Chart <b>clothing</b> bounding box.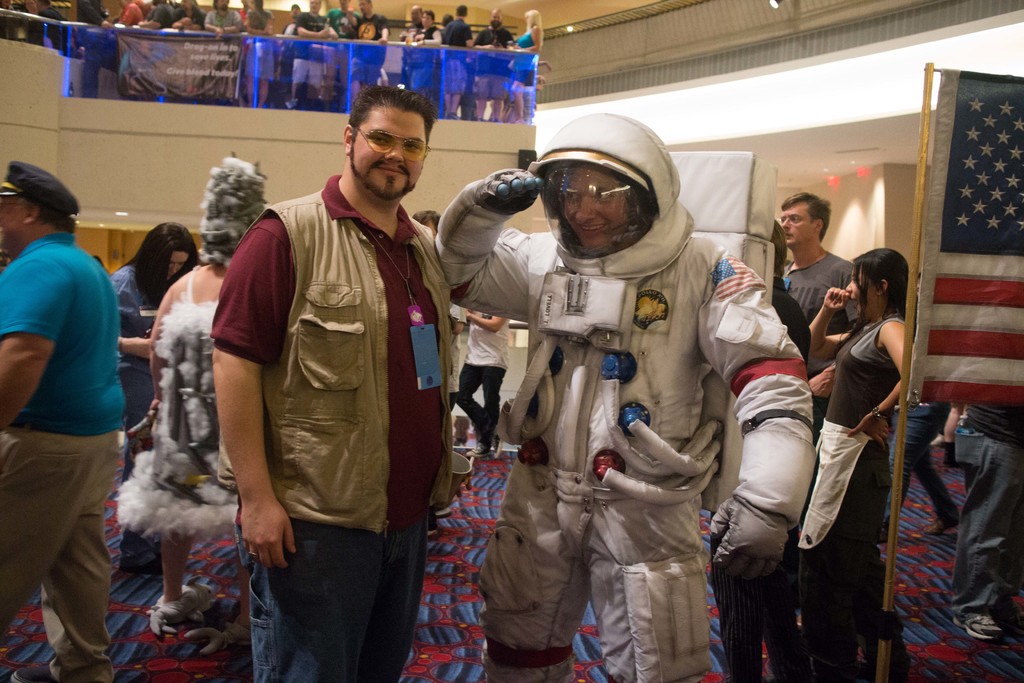
Charted: box=[433, 108, 821, 682].
